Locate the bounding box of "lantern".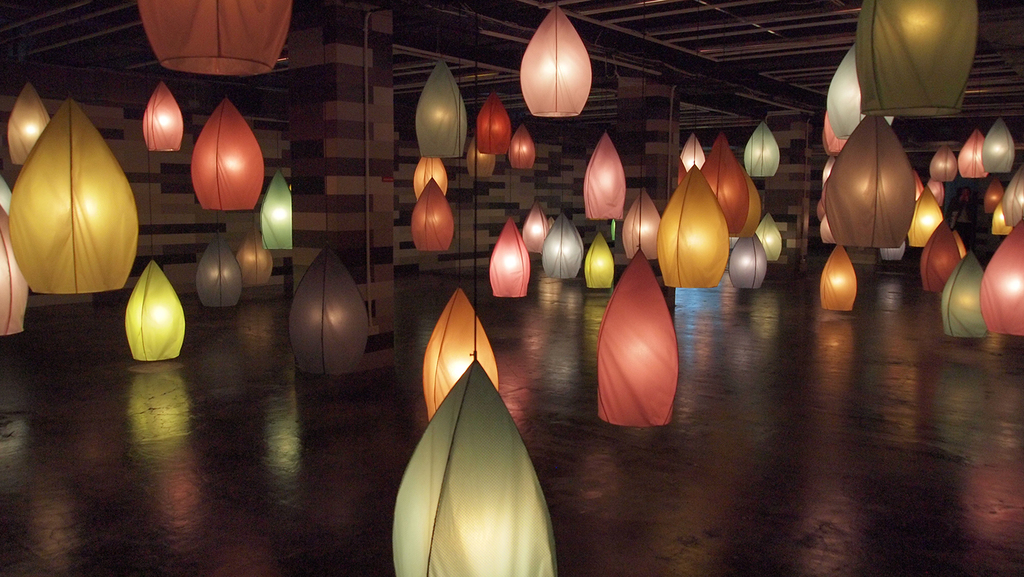
Bounding box: bbox=[464, 142, 498, 177].
